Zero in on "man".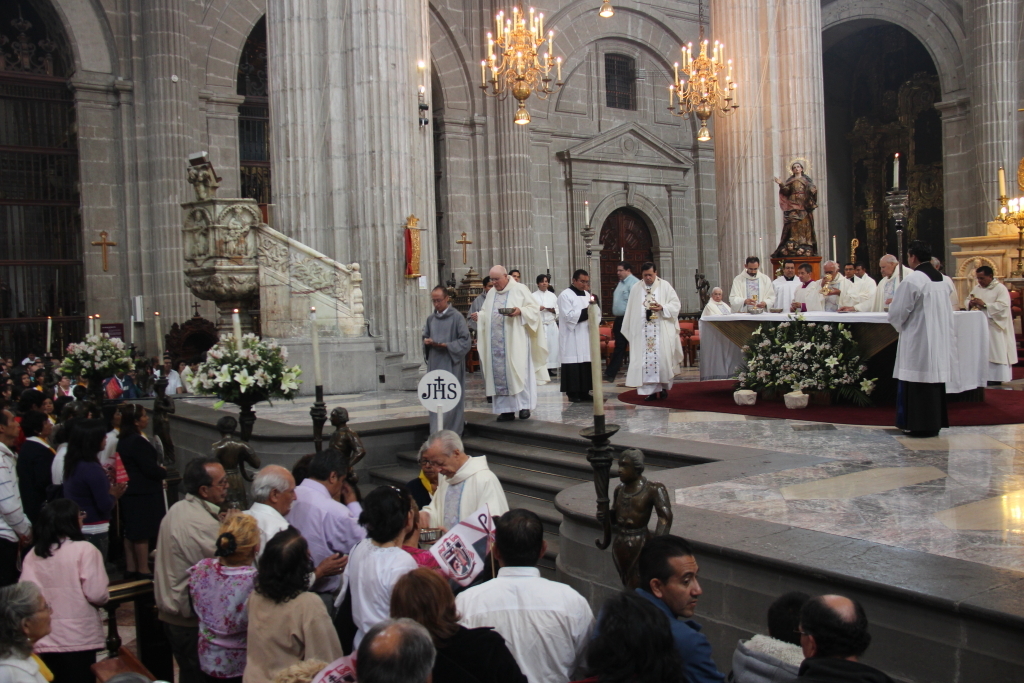
Zeroed in: <box>735,256,774,313</box>.
